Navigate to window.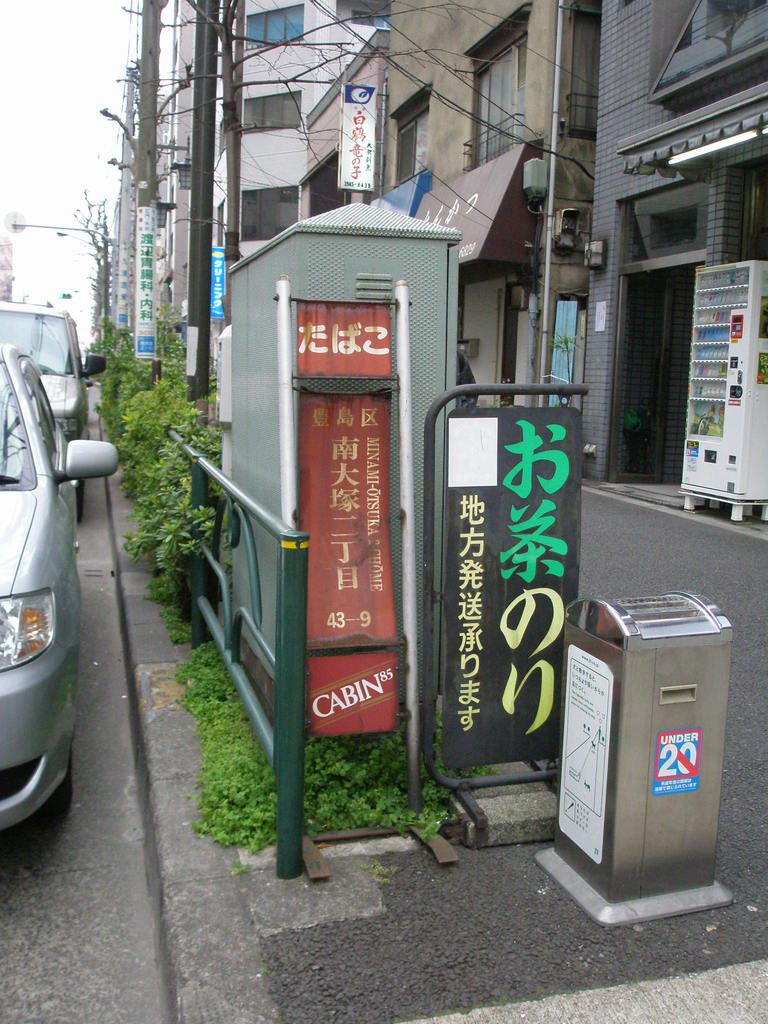
Navigation target: 236, 190, 303, 248.
